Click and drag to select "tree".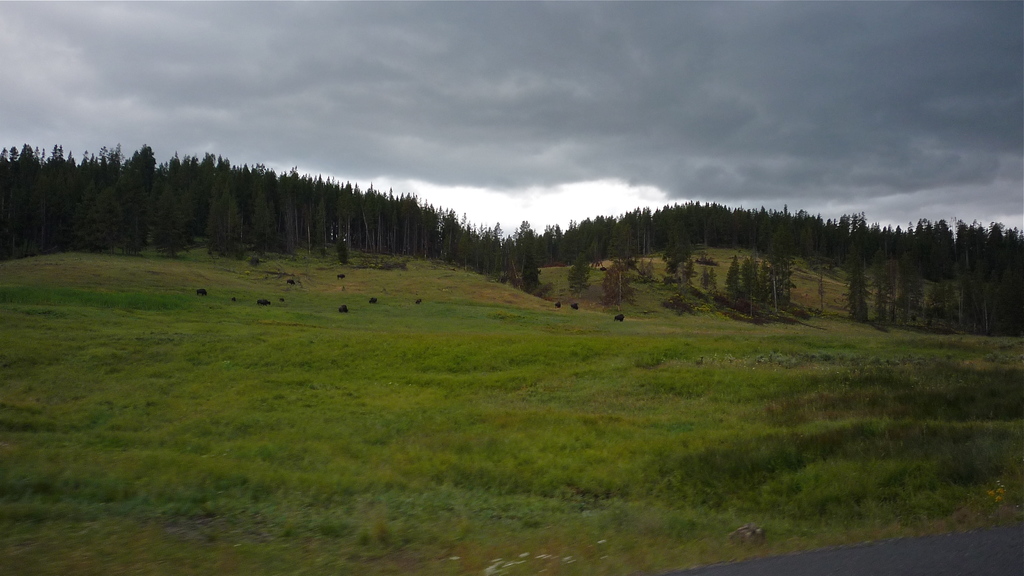
Selection: BBox(844, 261, 870, 324).
